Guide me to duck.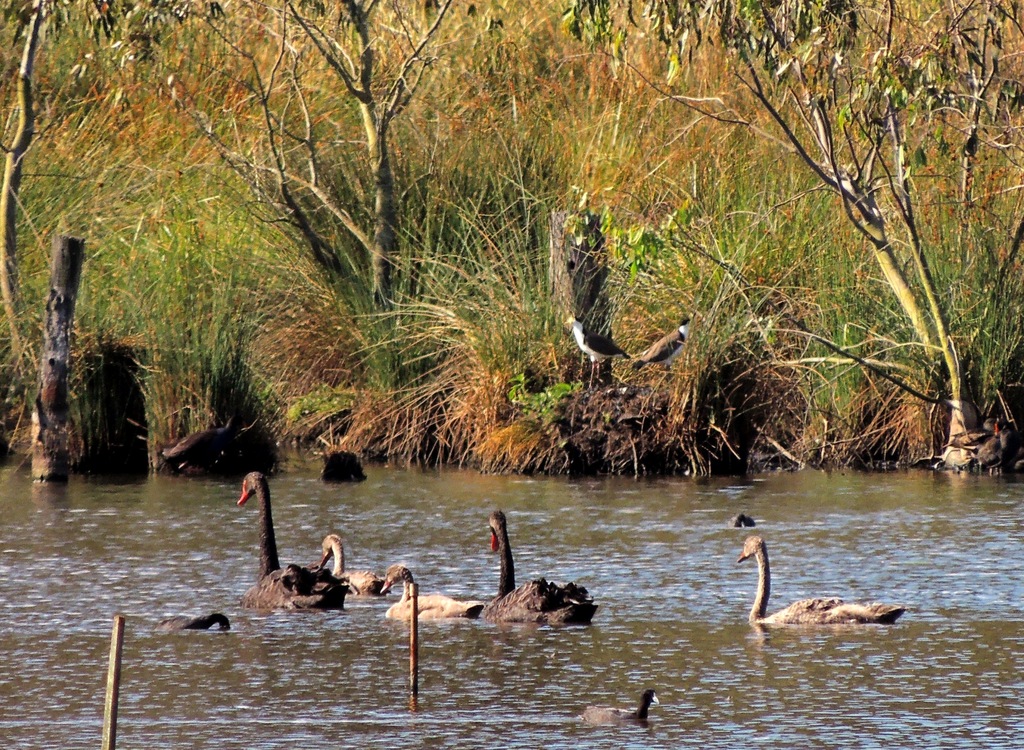
Guidance: 378,564,492,625.
